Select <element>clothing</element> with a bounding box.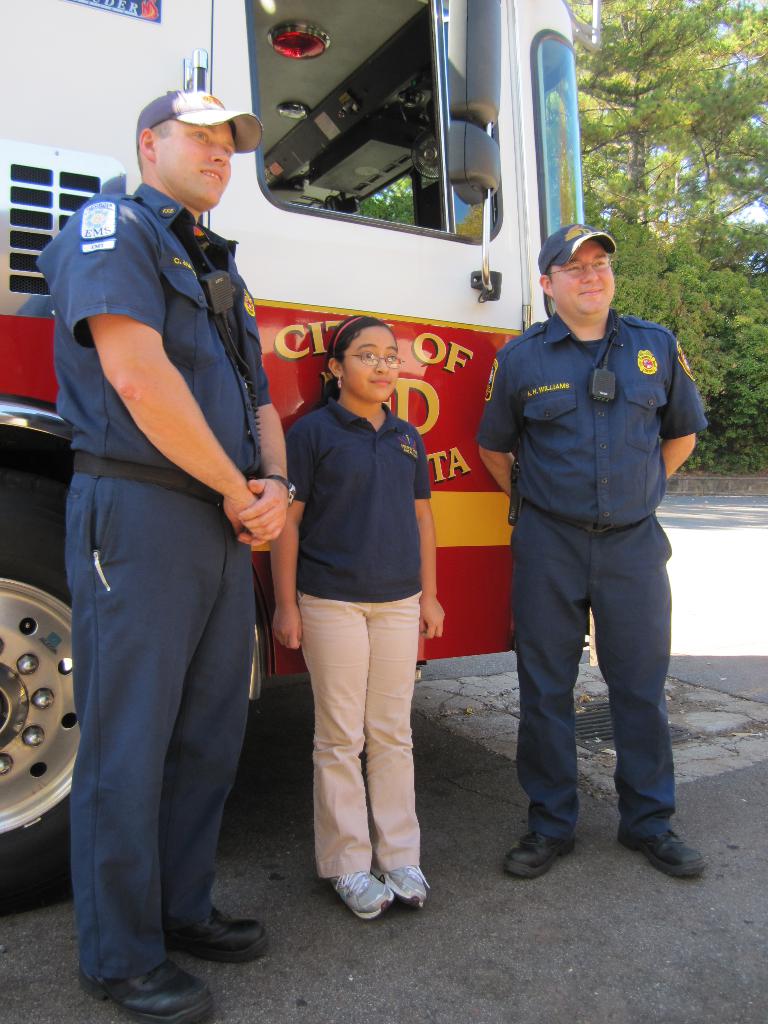
(x1=38, y1=173, x2=261, y2=977).
